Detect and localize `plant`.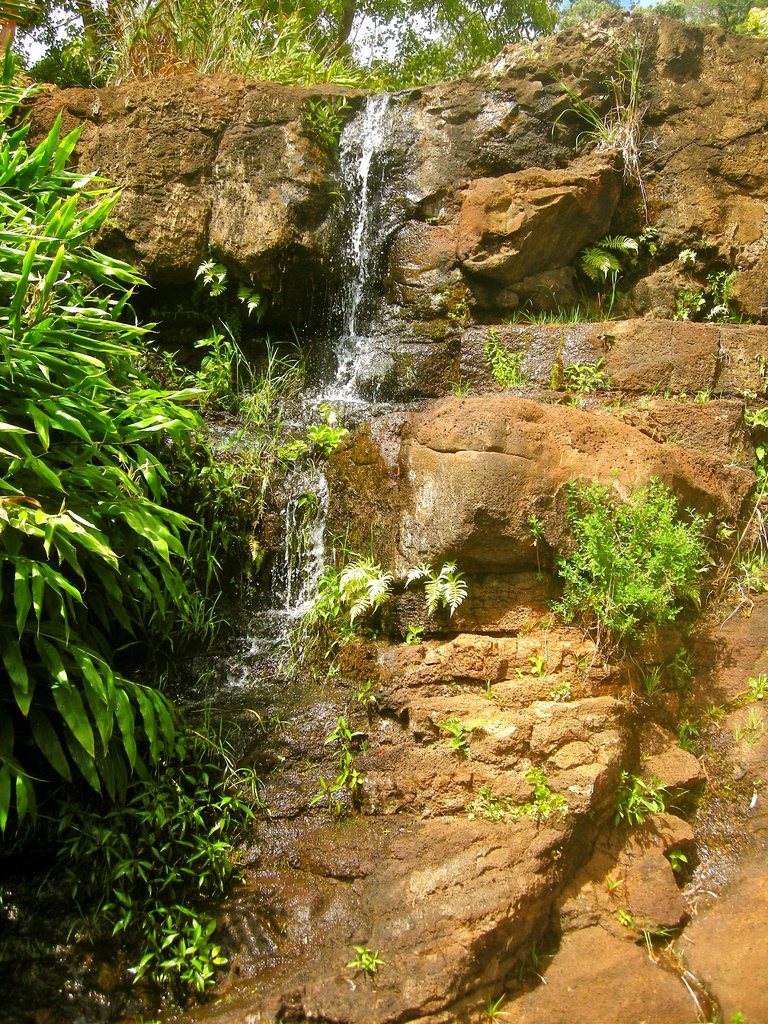
Localized at <region>509, 762, 570, 821</region>.
